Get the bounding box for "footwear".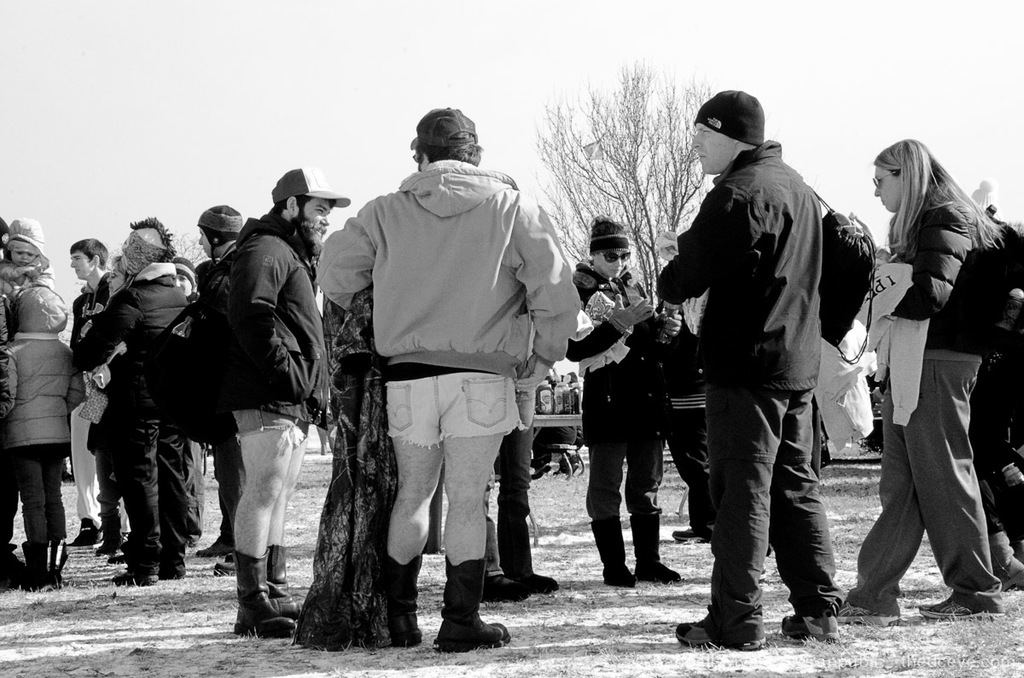
rect(836, 597, 901, 632).
